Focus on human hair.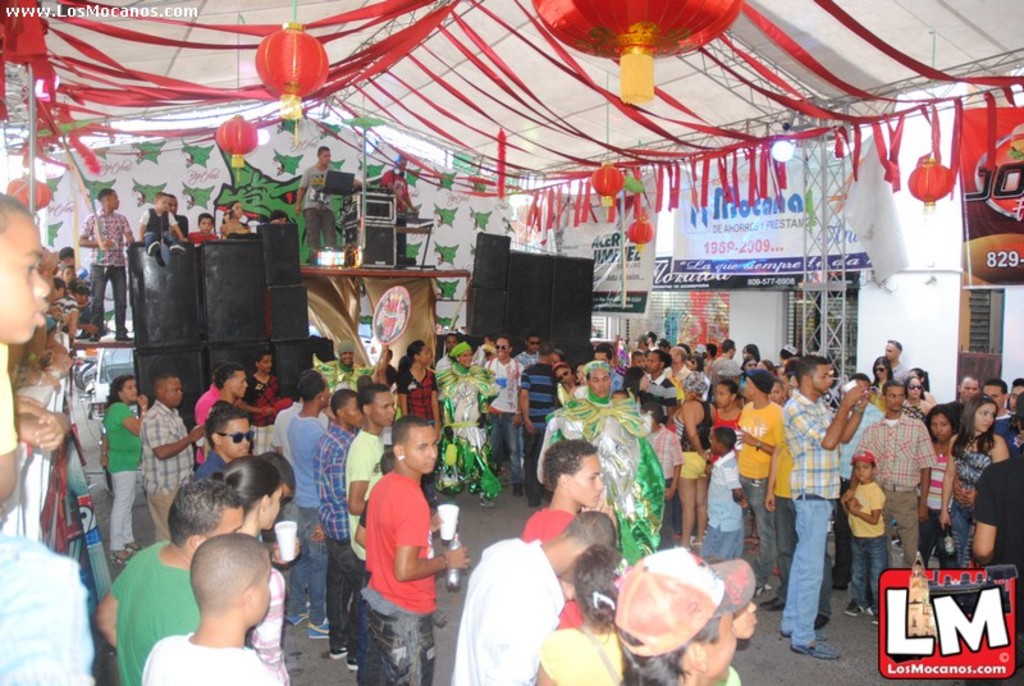
Focused at BBox(206, 399, 248, 451).
